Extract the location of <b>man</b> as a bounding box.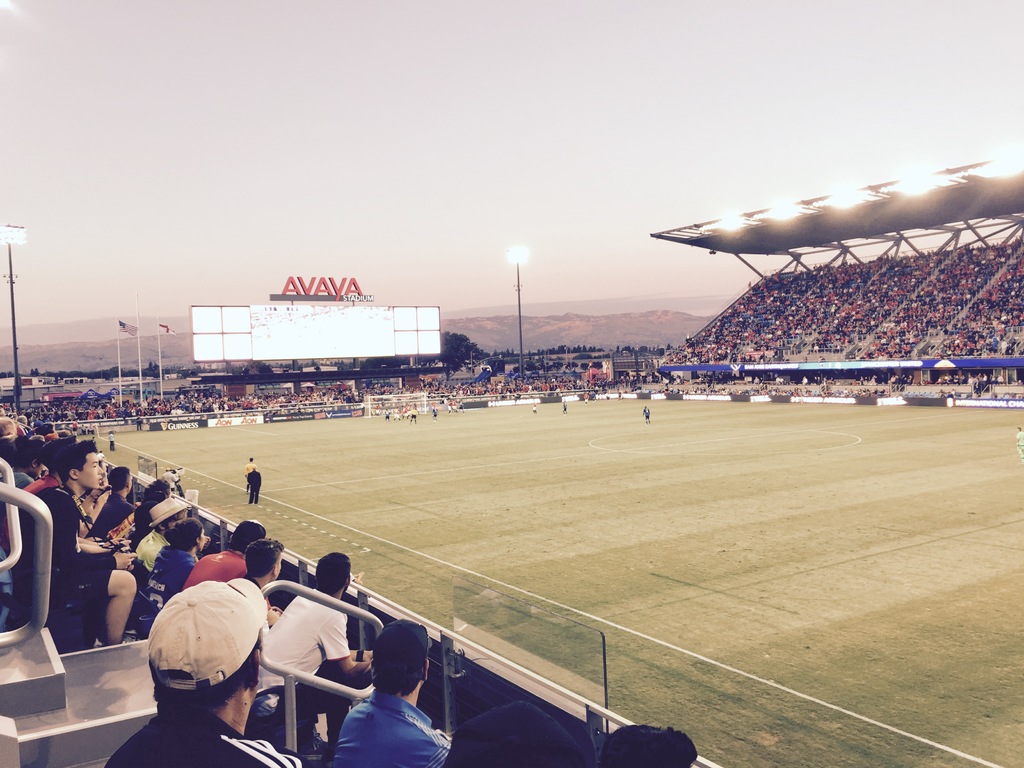
bbox=(594, 723, 697, 767).
